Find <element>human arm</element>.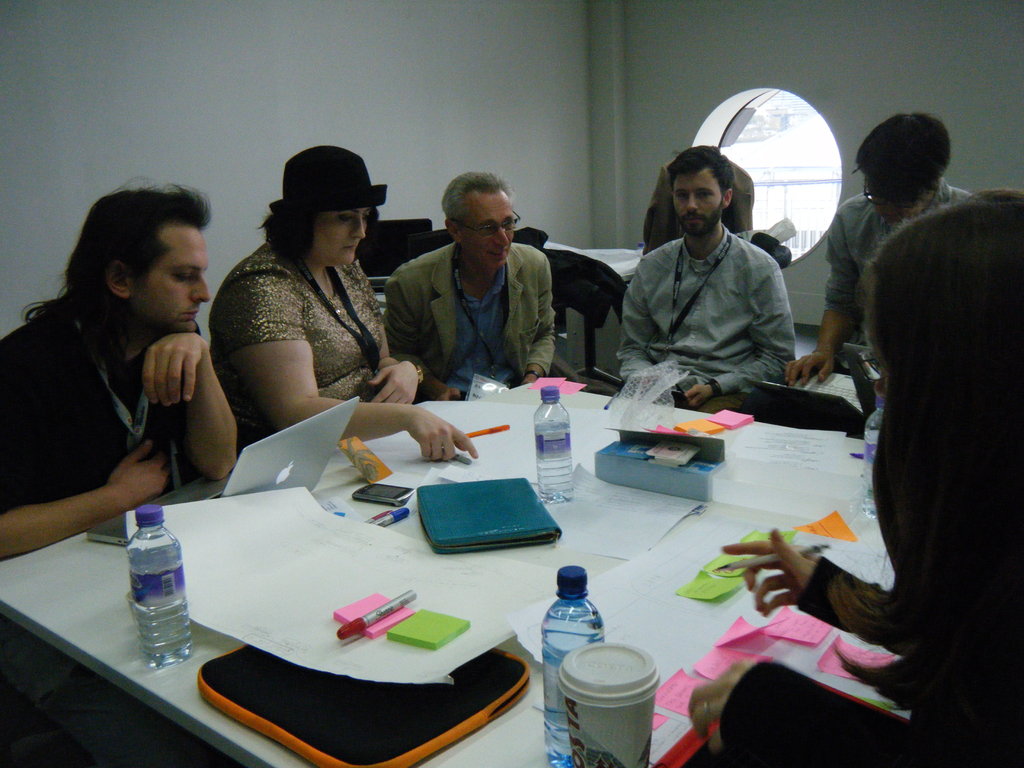
l=785, t=199, r=869, b=392.
